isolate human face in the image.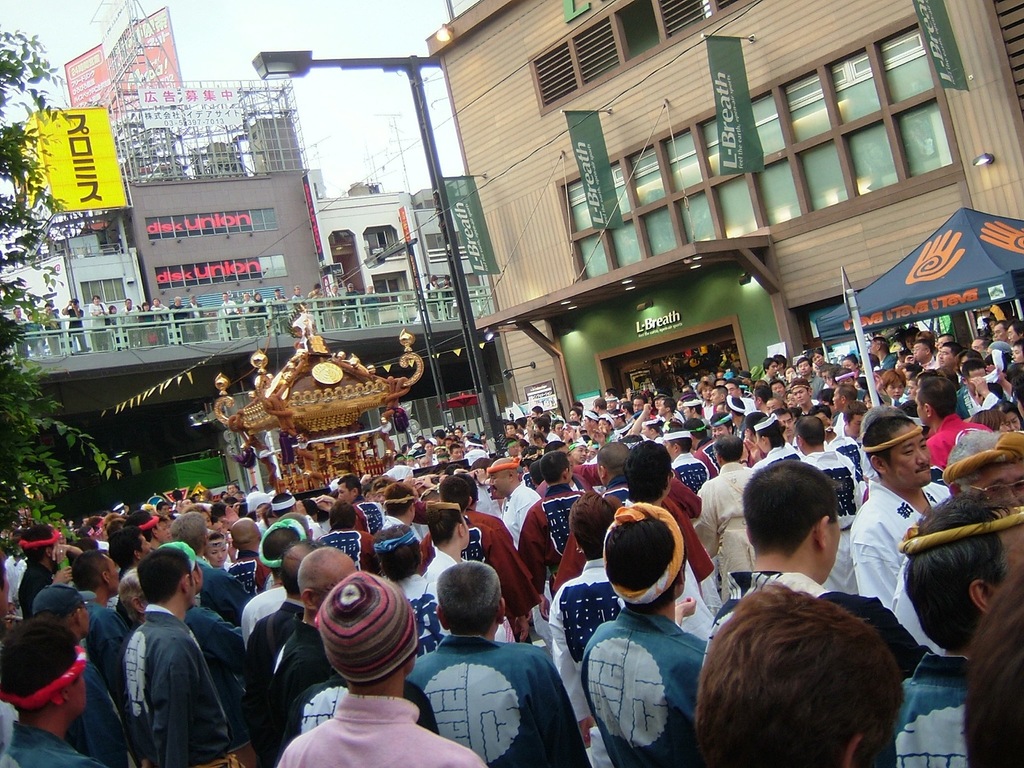
Isolated region: 1000/522/1023/593.
